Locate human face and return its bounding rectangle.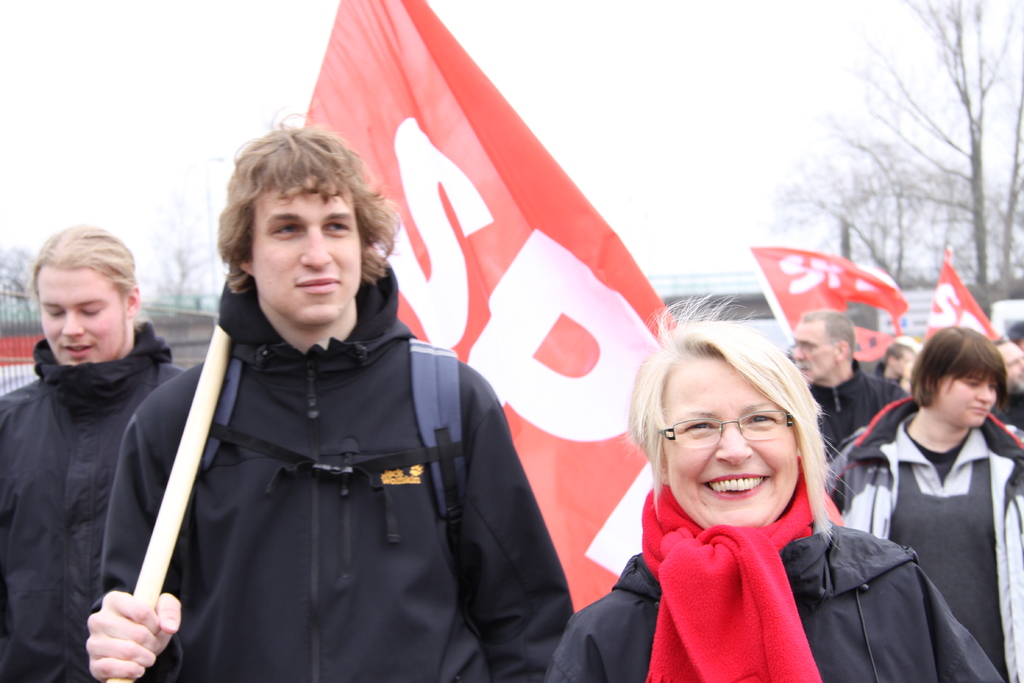
x1=257 y1=191 x2=371 y2=320.
